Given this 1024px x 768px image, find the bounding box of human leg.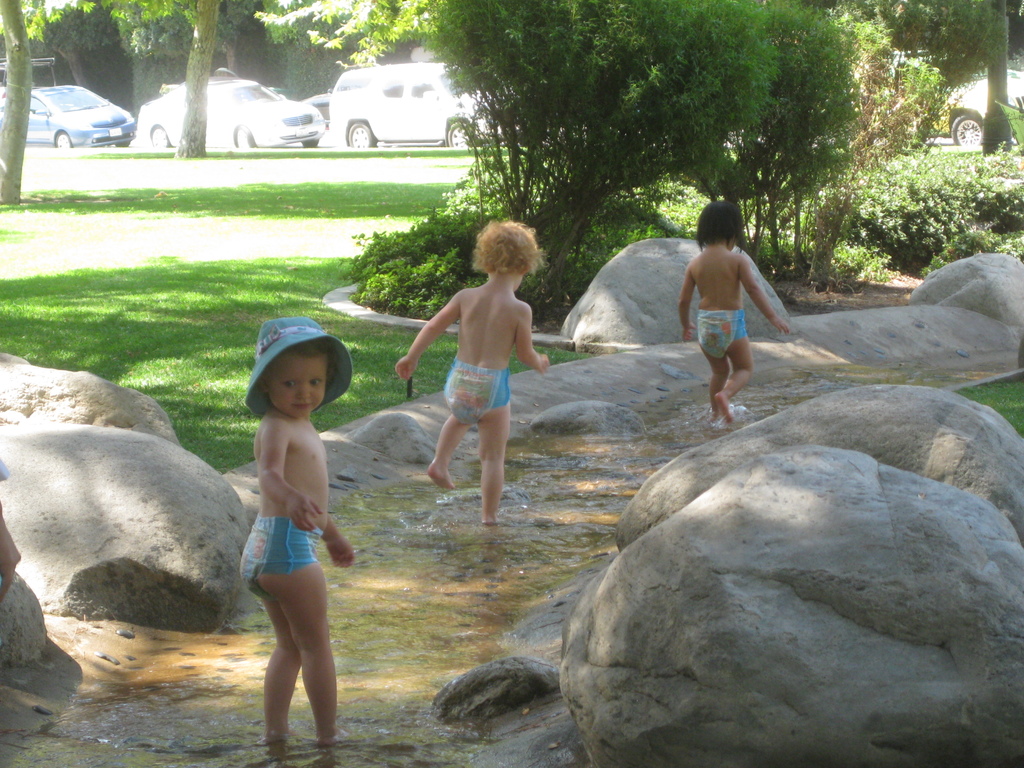
box=[426, 416, 472, 491].
